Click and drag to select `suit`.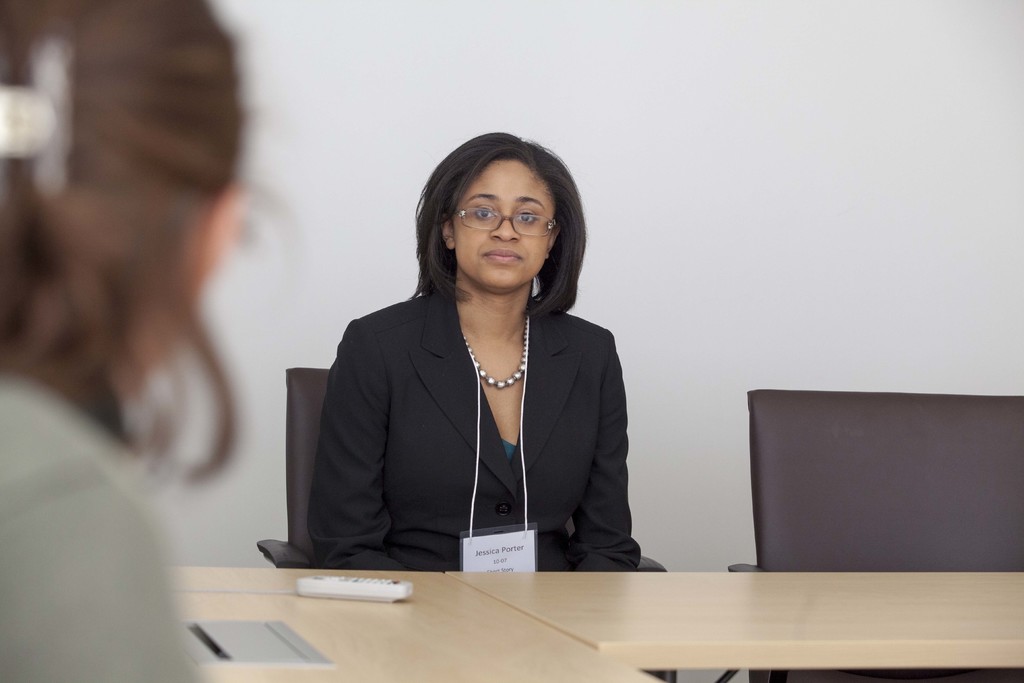
Selection: (left=301, top=211, right=645, bottom=588).
